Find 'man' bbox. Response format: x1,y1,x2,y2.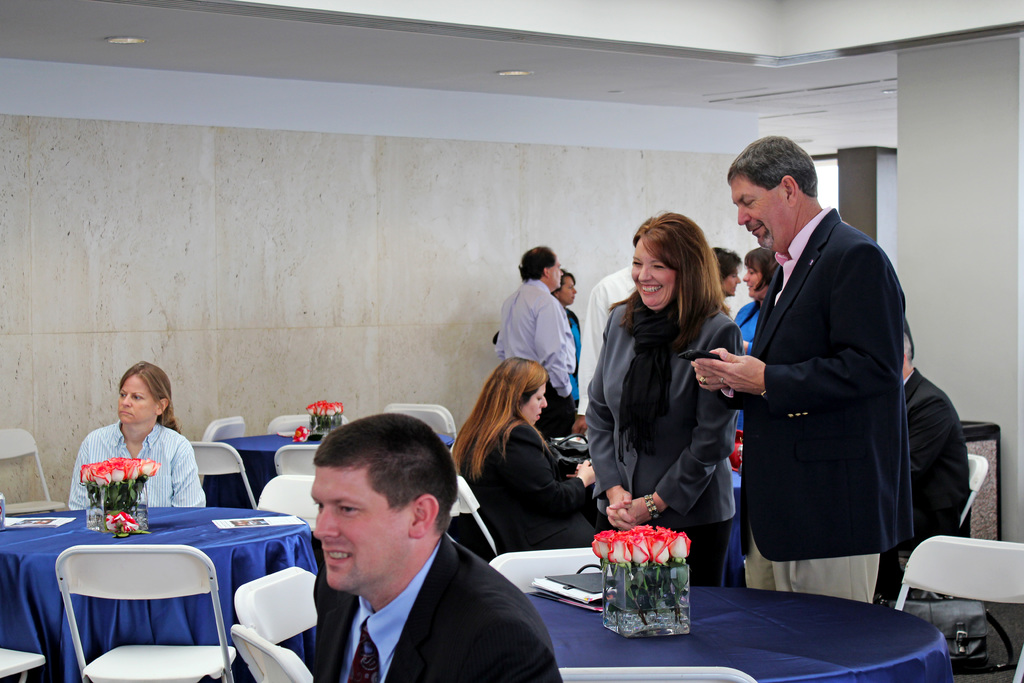
248,429,565,682.
